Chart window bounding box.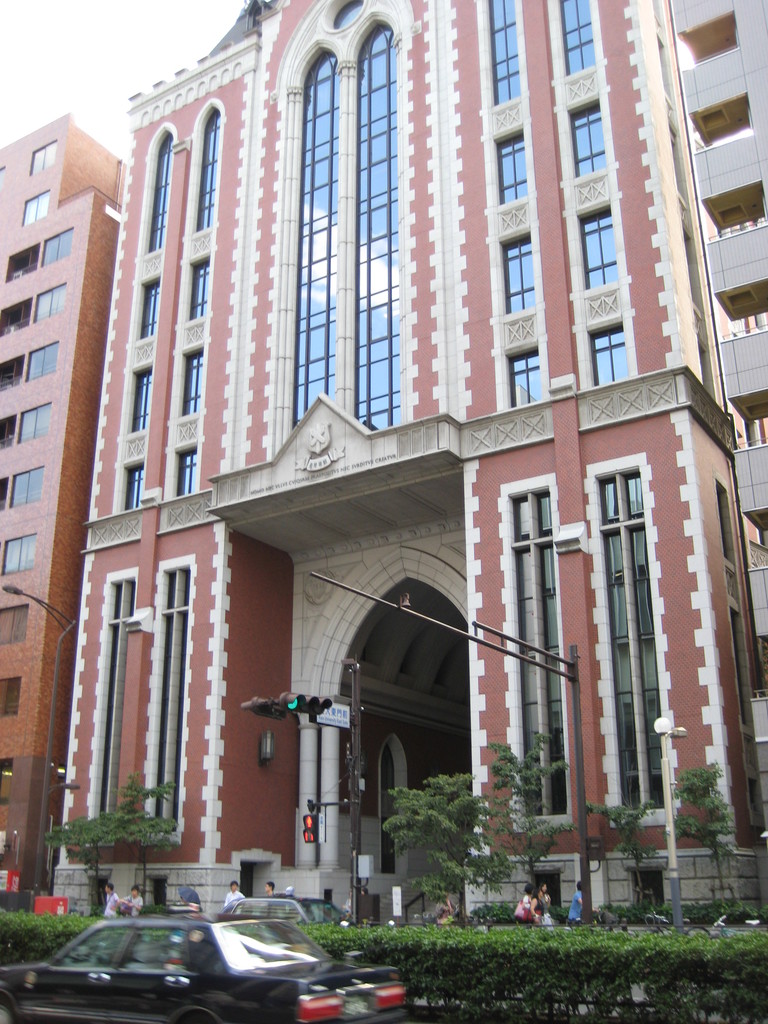
Charted: bbox=(579, 321, 635, 386).
